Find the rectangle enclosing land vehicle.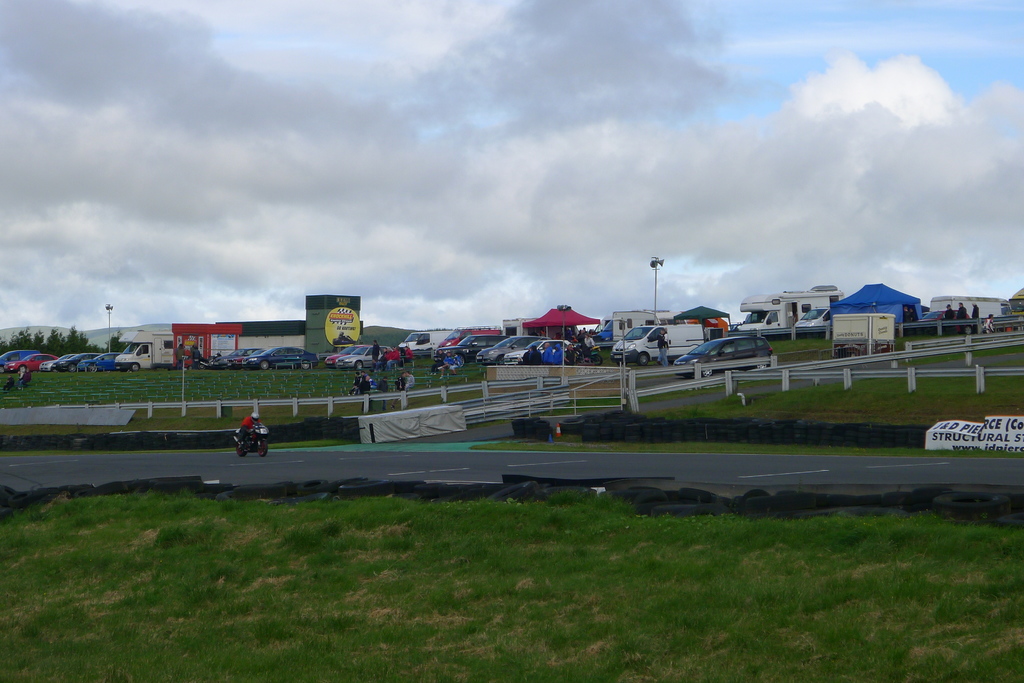
rect(51, 355, 70, 366).
